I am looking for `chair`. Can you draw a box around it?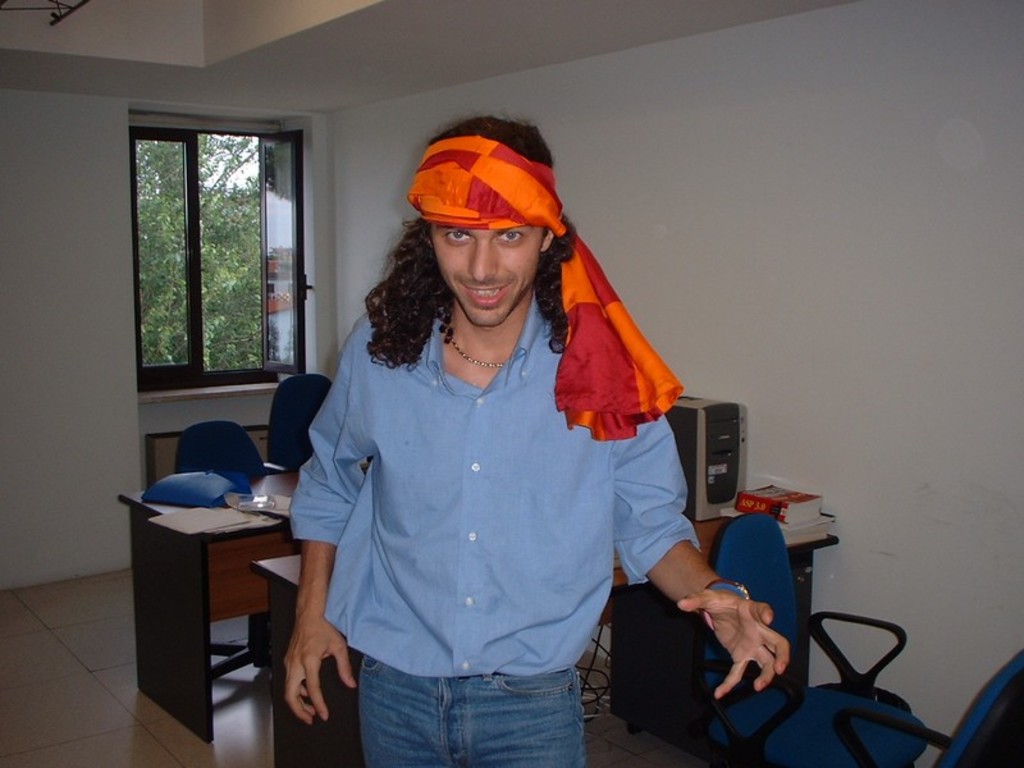
Sure, the bounding box is crop(681, 509, 934, 767).
